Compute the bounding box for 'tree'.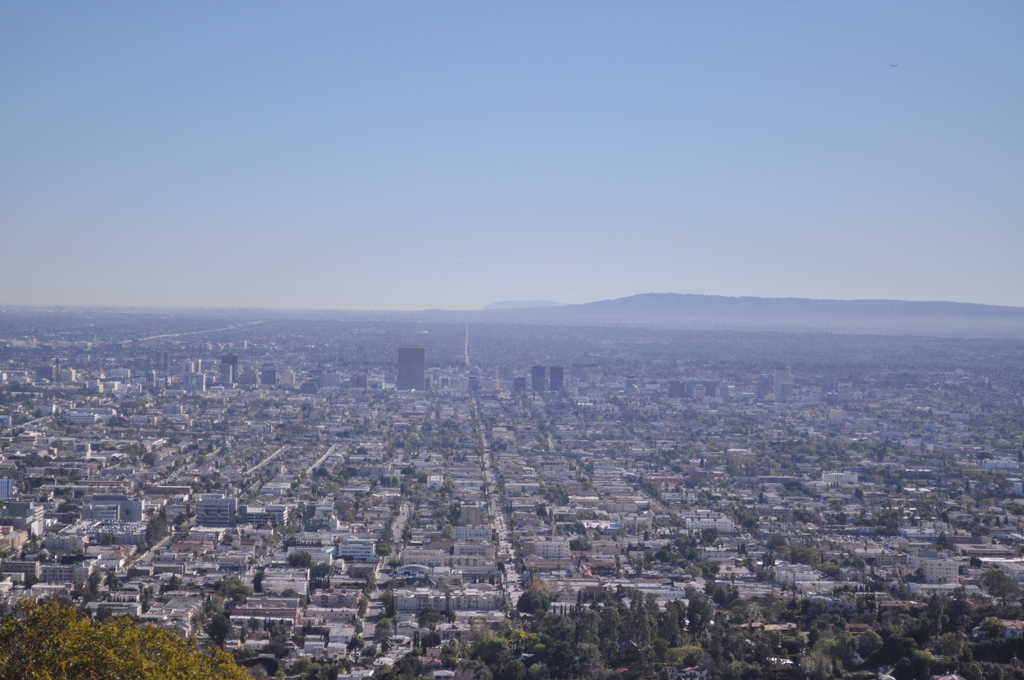
detection(538, 500, 546, 515).
